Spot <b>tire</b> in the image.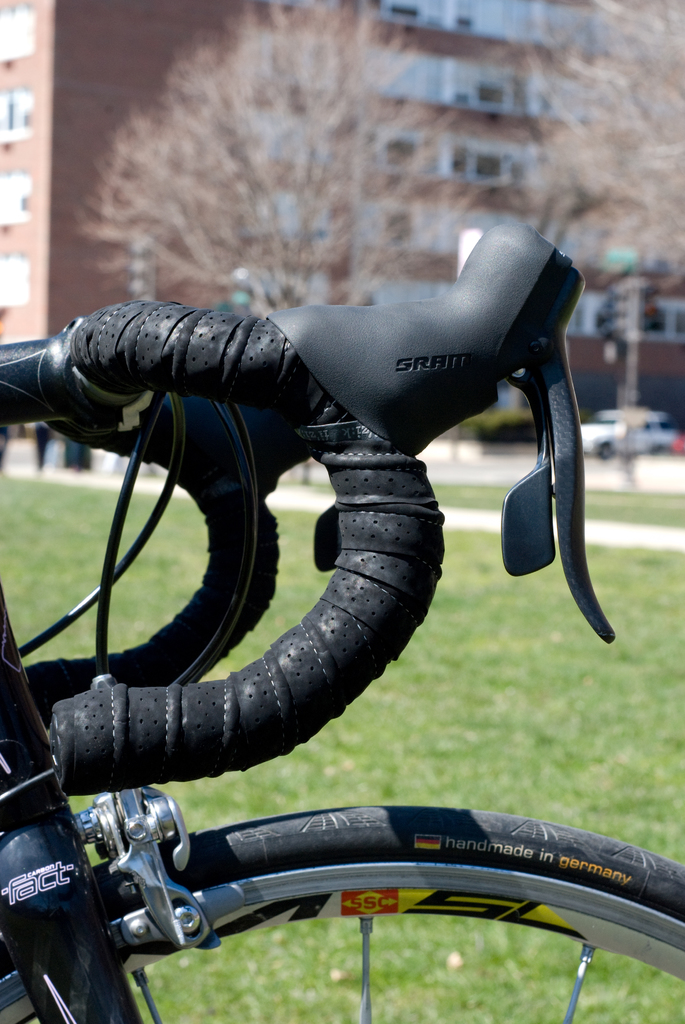
<b>tire</b> found at x1=0 y1=806 x2=684 y2=1023.
